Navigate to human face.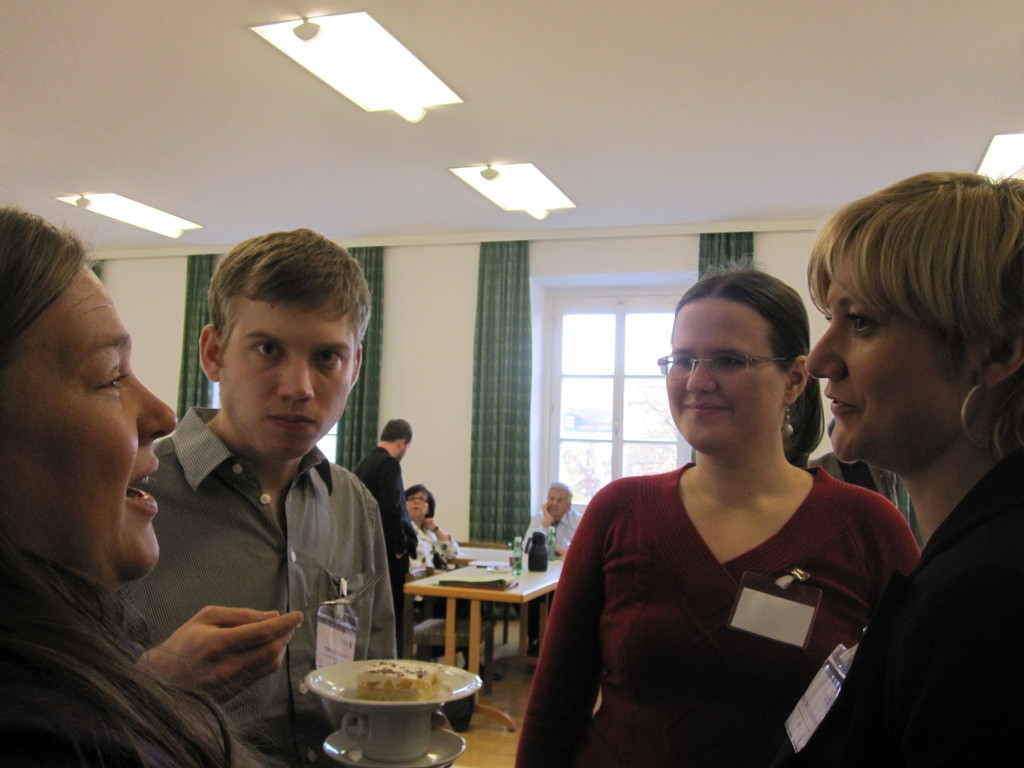
Navigation target: (left=664, top=294, right=784, bottom=462).
